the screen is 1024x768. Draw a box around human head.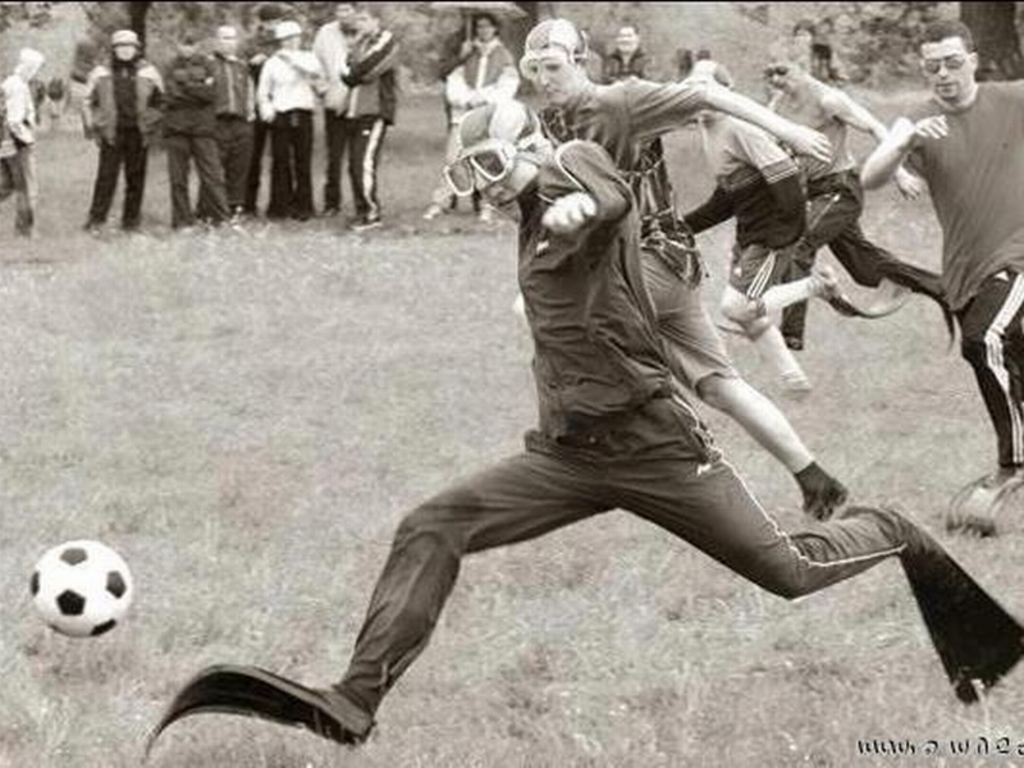
box(353, 8, 380, 38).
